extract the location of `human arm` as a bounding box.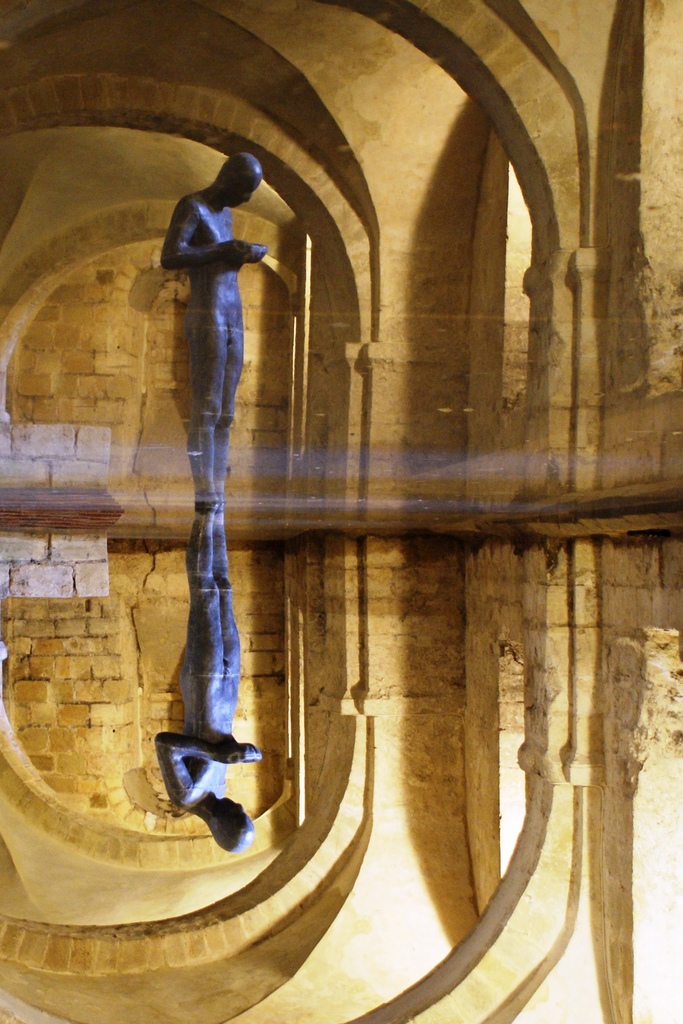
locate(145, 186, 273, 287).
